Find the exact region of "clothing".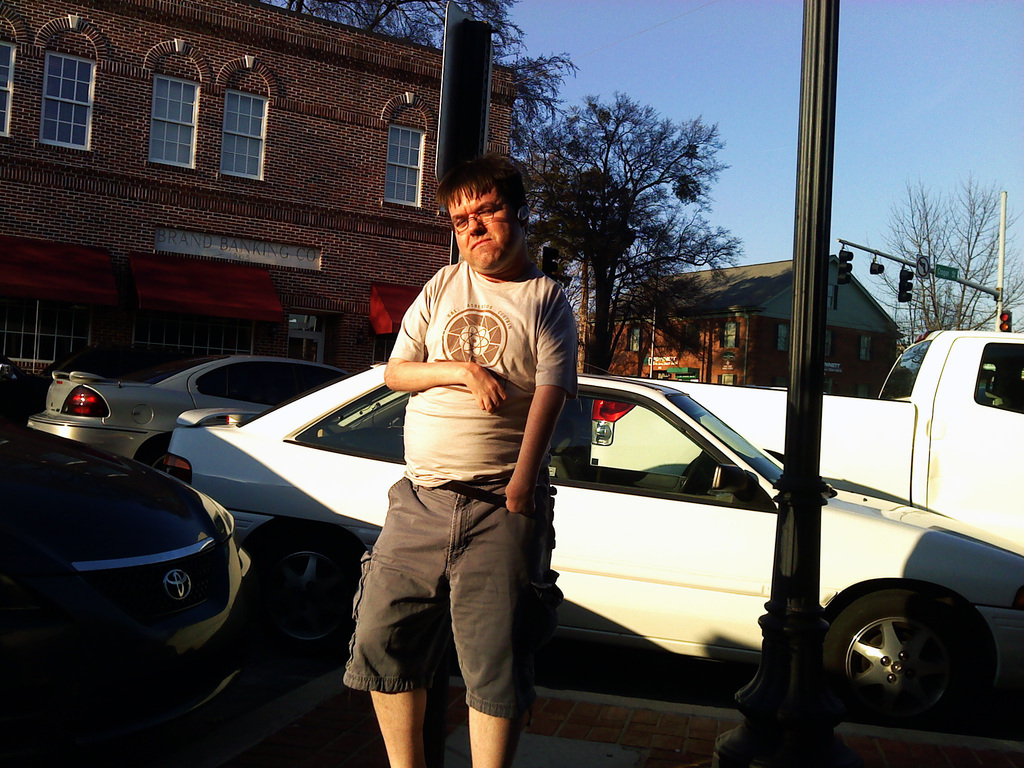
Exact region: (left=324, top=227, right=571, bottom=707).
